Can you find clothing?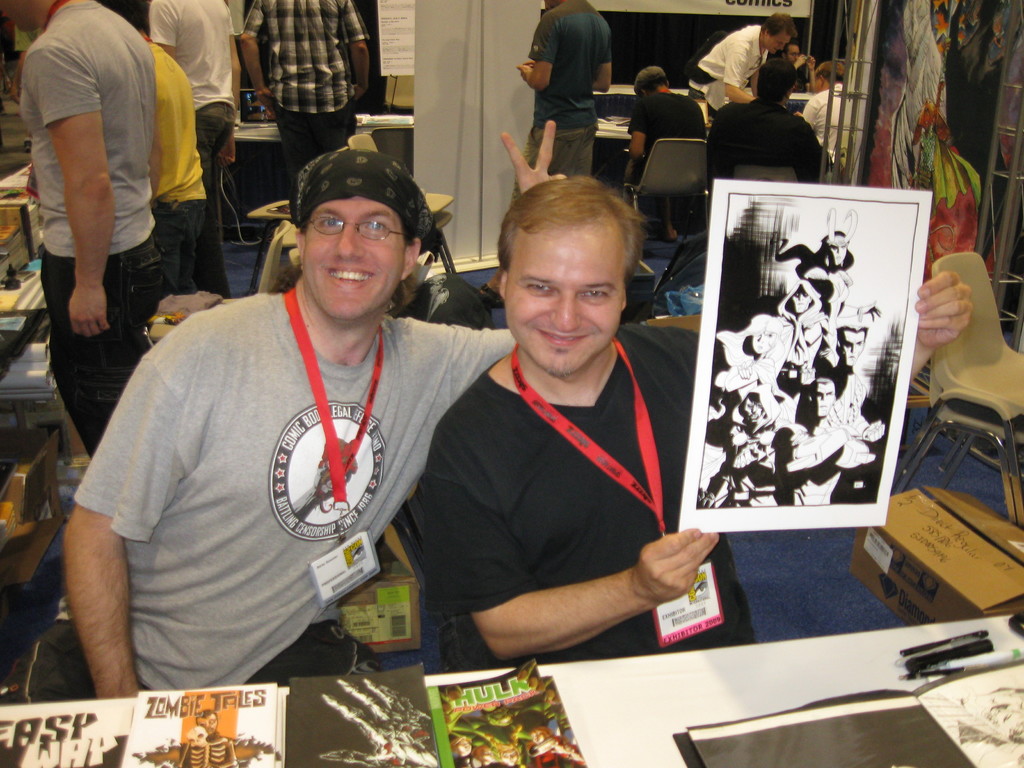
Yes, bounding box: bbox=(517, 0, 606, 184).
